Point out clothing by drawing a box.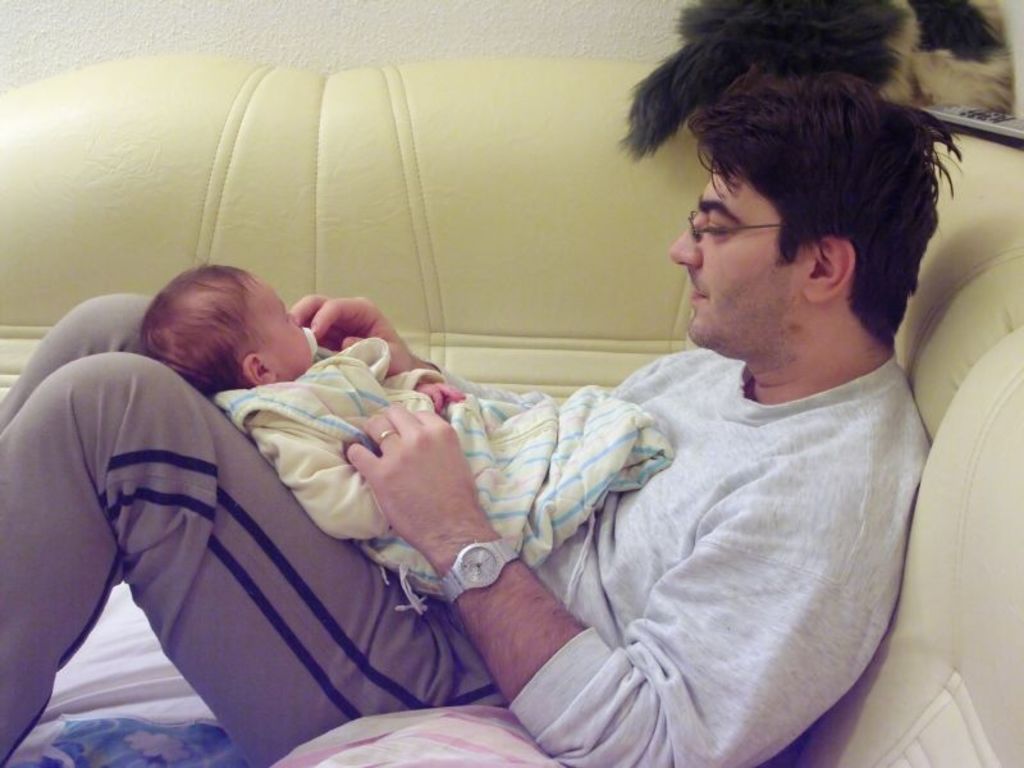
x1=507 y1=347 x2=929 y2=767.
